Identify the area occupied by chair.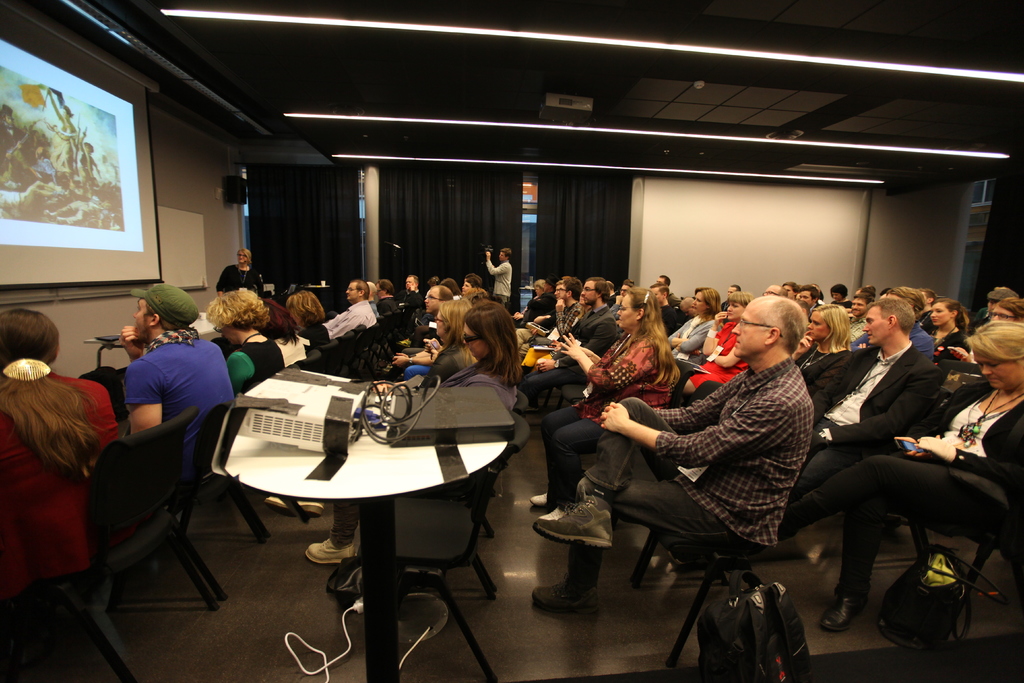
Area: BBox(151, 384, 272, 597).
